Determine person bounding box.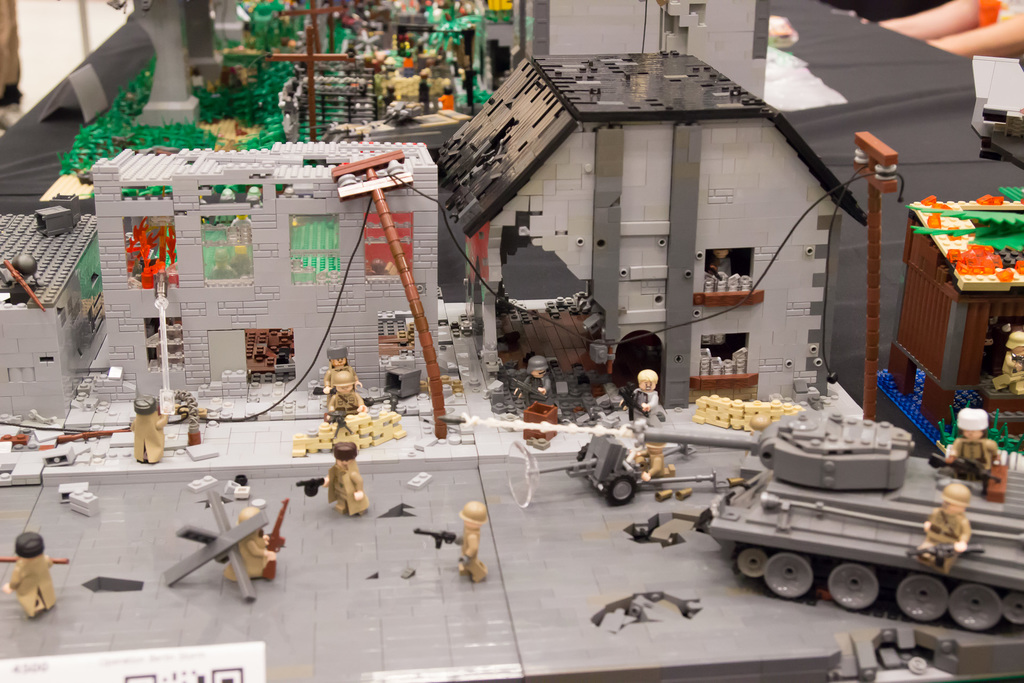
Determined: [991, 331, 1023, 395].
